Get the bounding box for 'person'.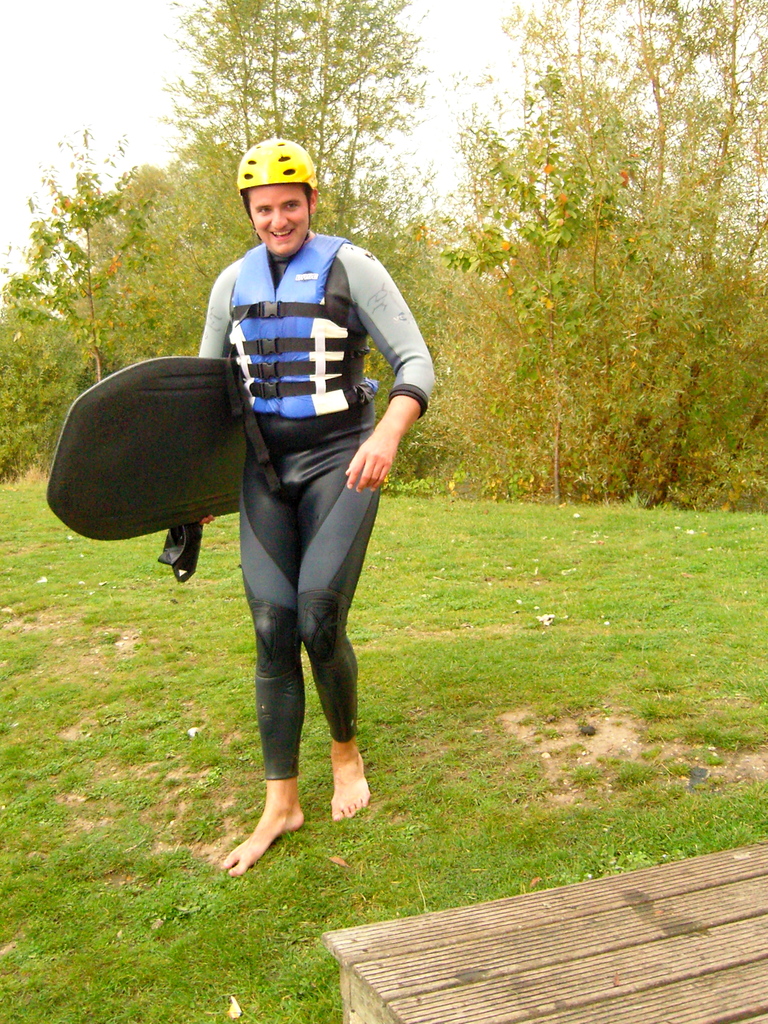
[194, 155, 418, 863].
